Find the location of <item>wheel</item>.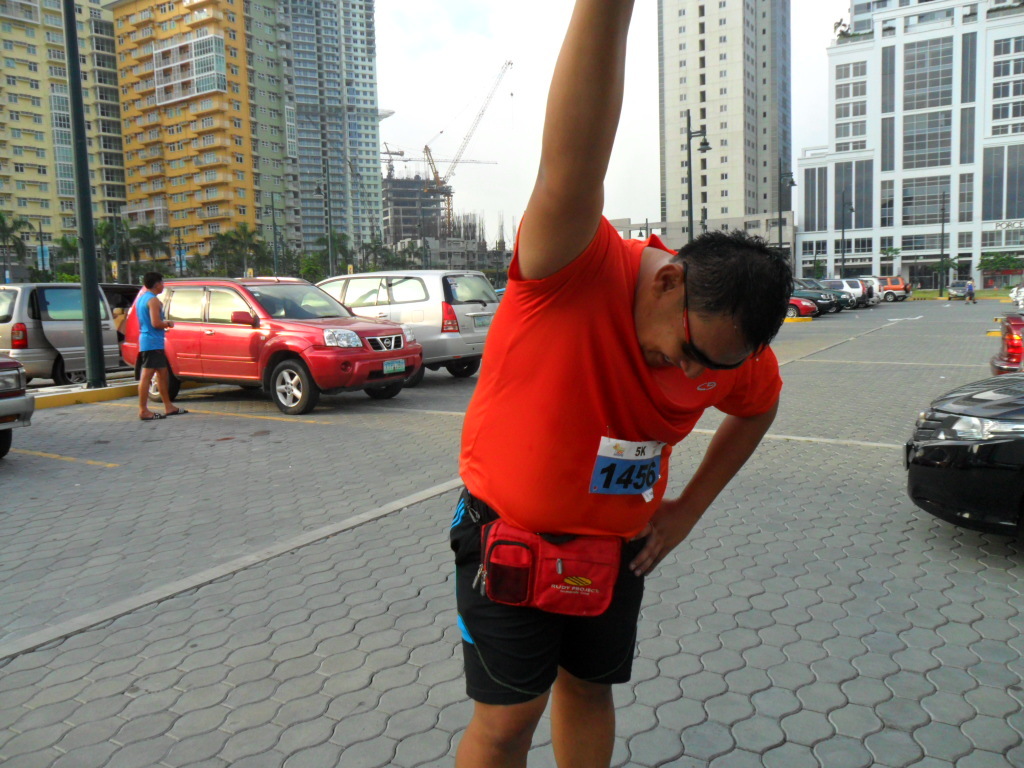
Location: (x1=782, y1=305, x2=794, y2=315).
